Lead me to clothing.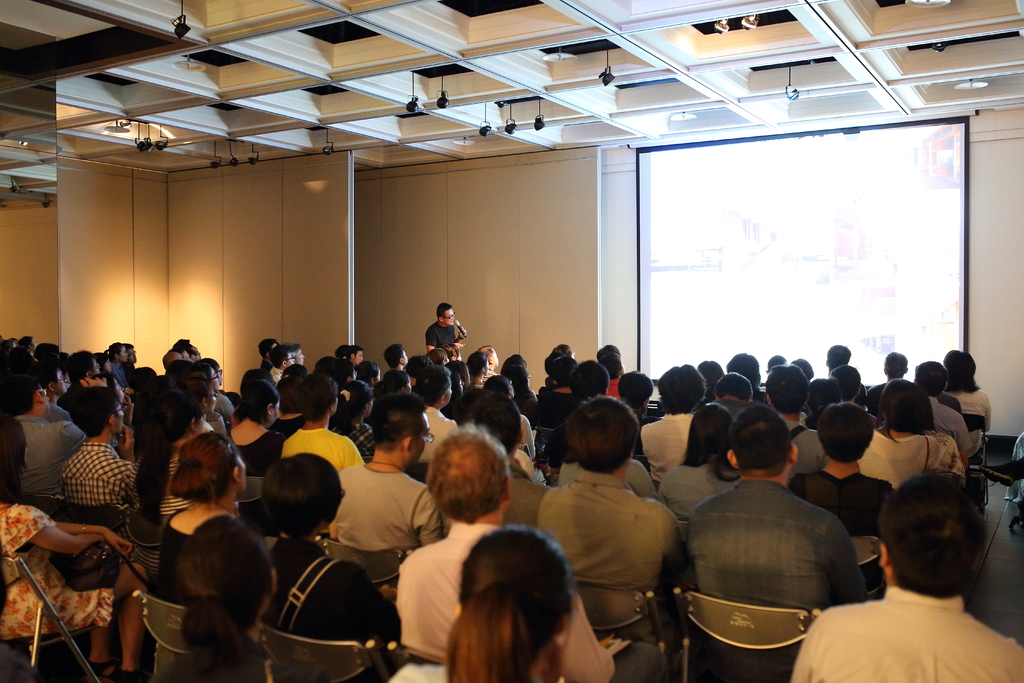
Lead to <bbox>0, 496, 116, 632</bbox>.
